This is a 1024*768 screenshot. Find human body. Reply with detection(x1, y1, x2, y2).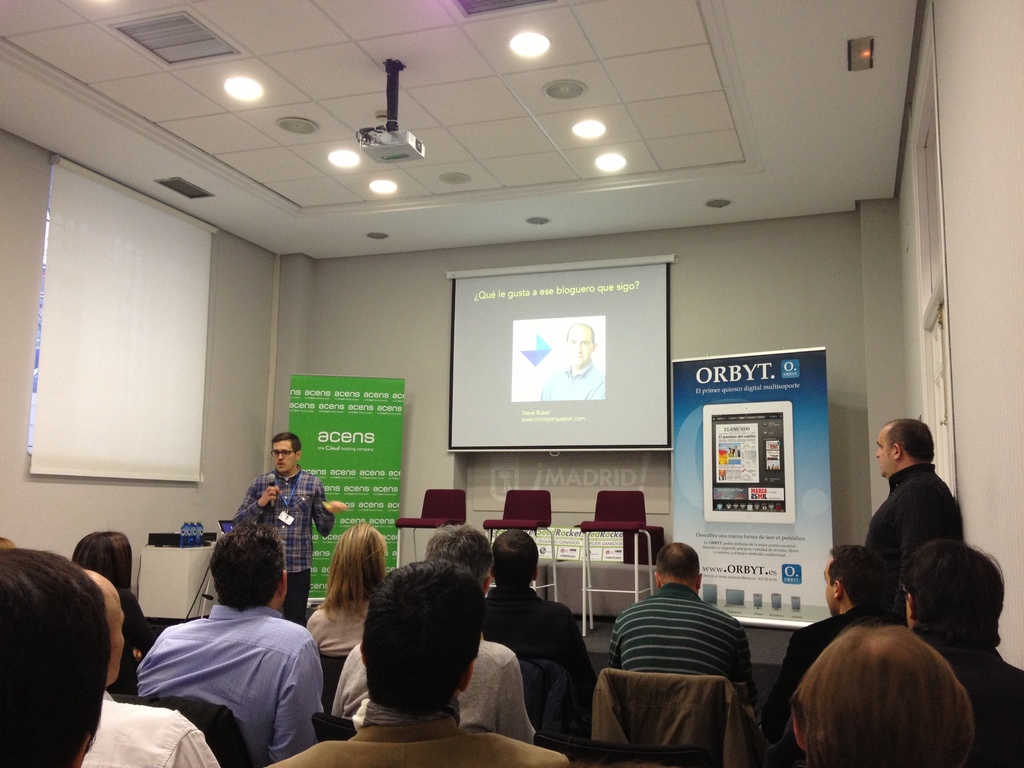
detection(863, 425, 980, 687).
